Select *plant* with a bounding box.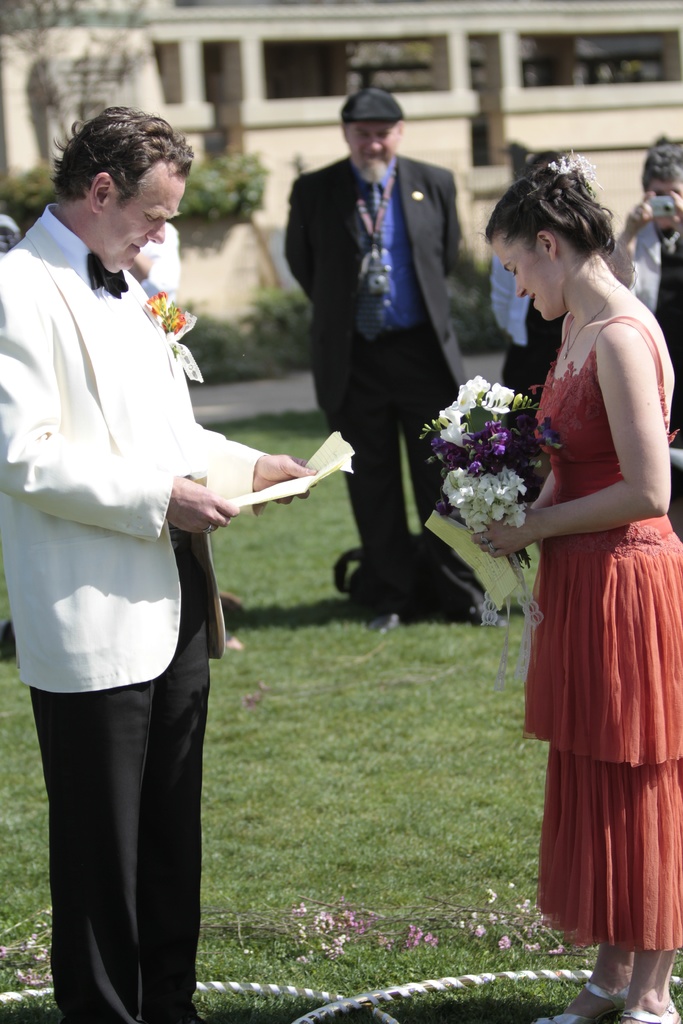
l=172, t=147, r=277, b=220.
